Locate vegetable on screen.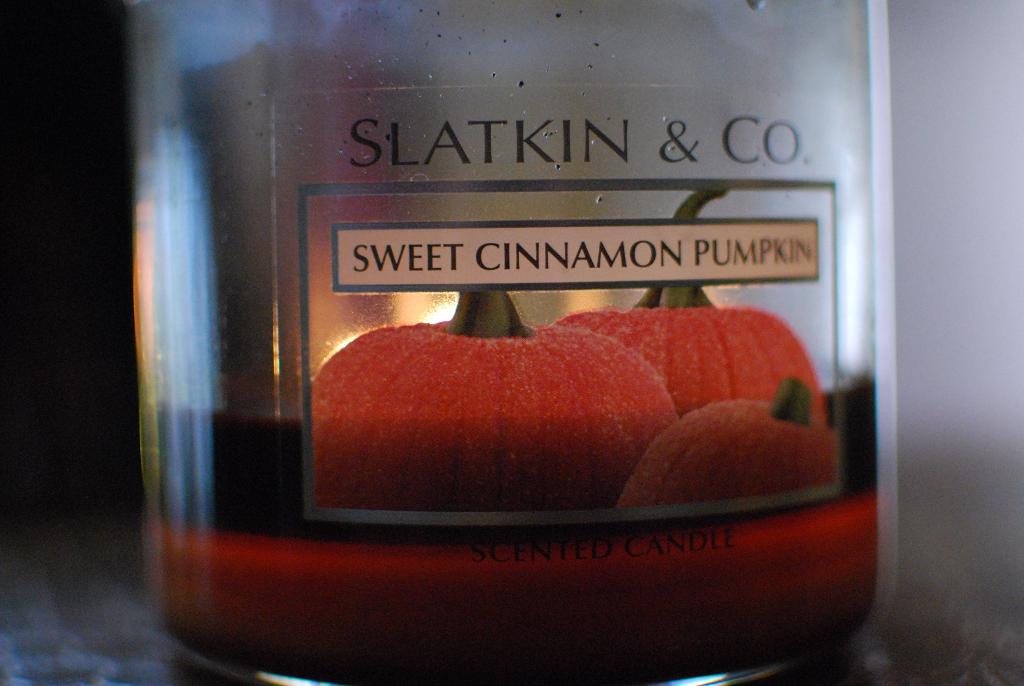
On screen at bbox=(619, 379, 834, 510).
